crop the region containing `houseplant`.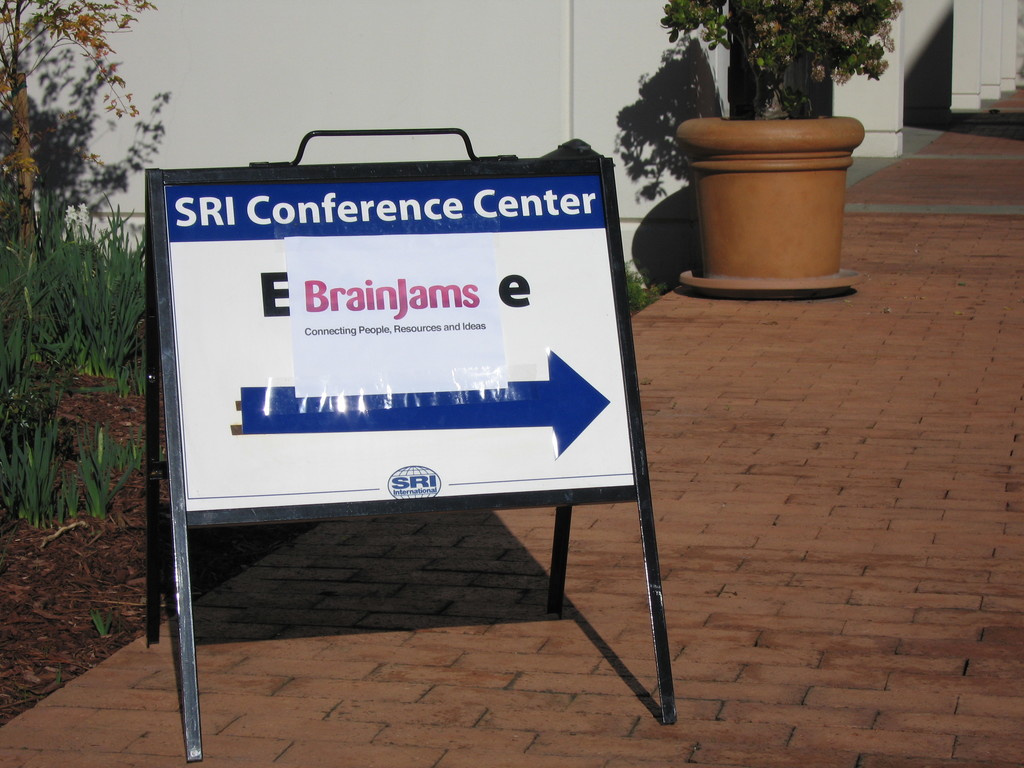
Crop region: (left=653, top=0, right=912, bottom=295).
